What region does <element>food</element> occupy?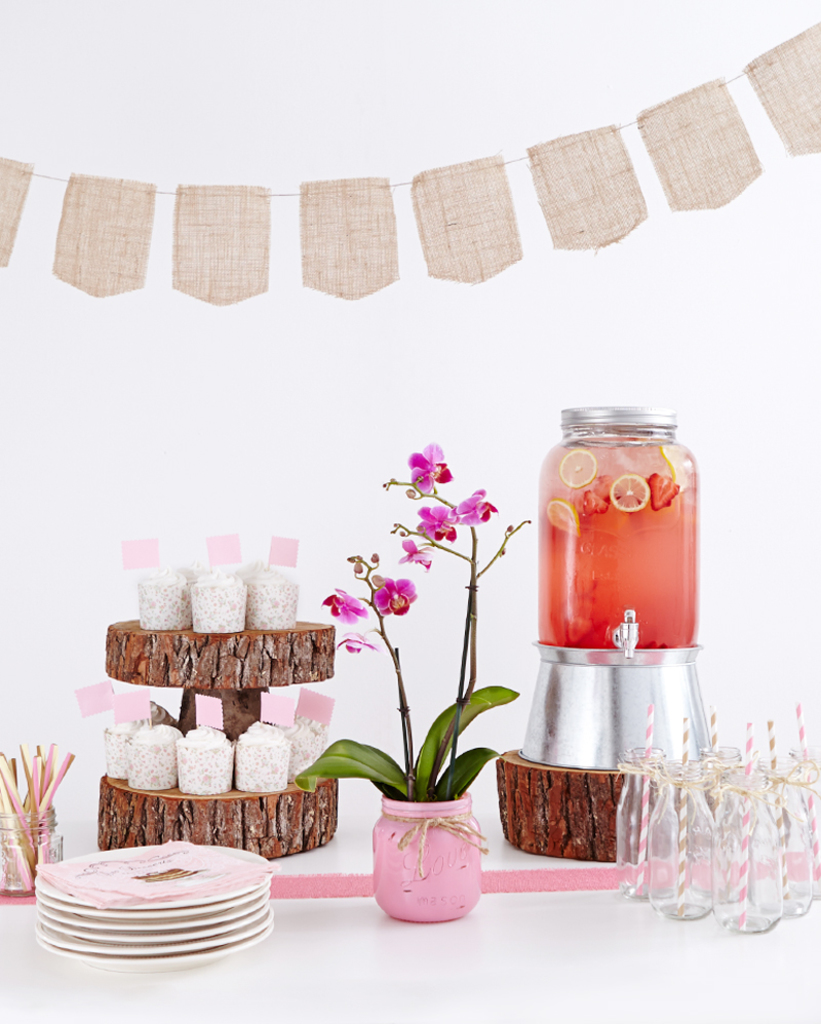
[93, 702, 324, 792].
